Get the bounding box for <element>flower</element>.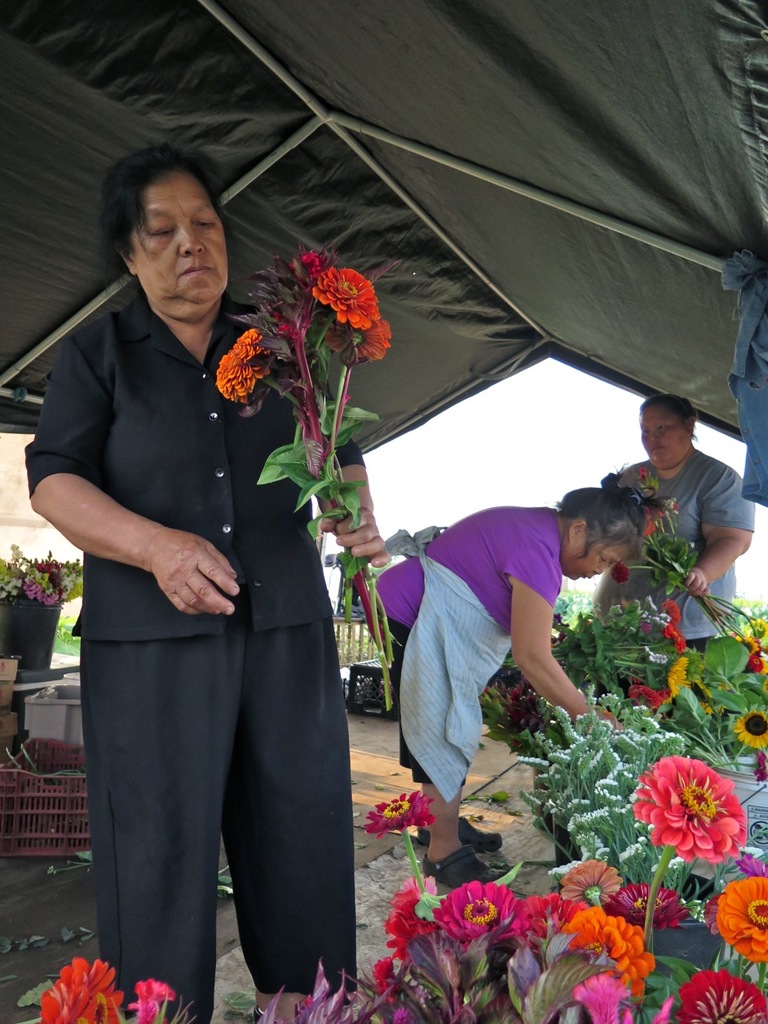
Rect(638, 755, 747, 862).
